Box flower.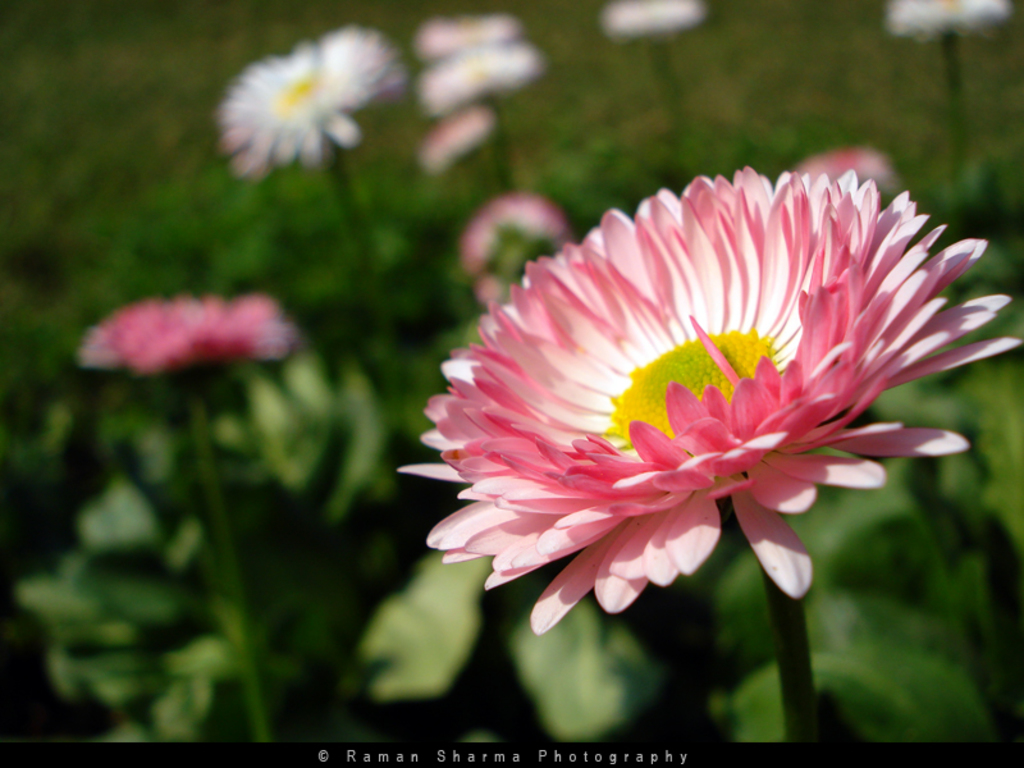
box(421, 40, 539, 124).
